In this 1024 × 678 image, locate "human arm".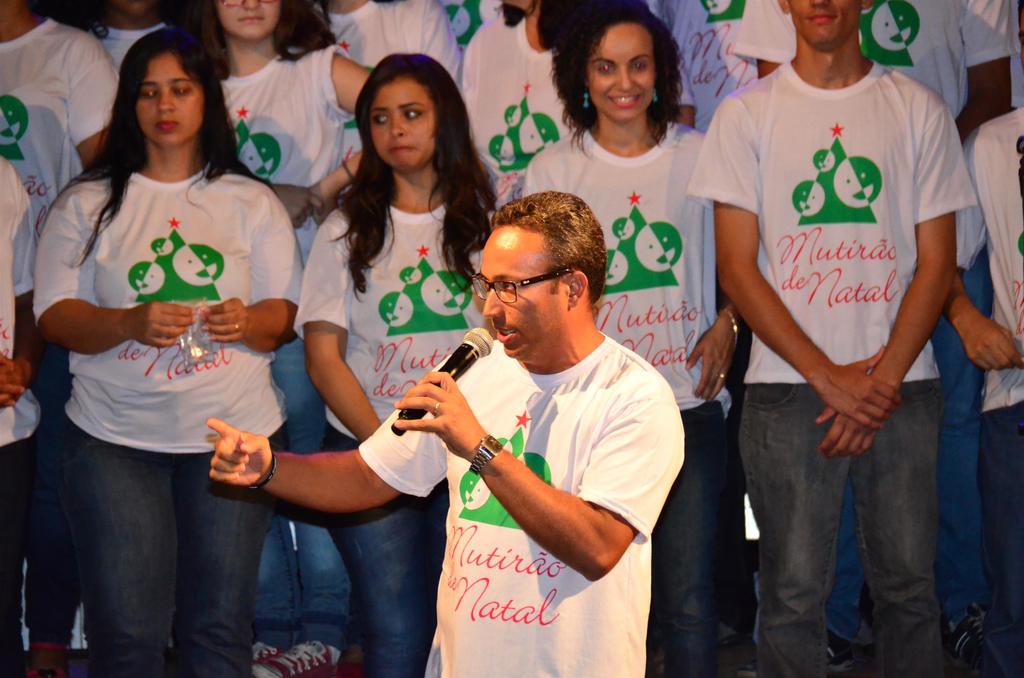
Bounding box: <region>294, 207, 385, 444</region>.
